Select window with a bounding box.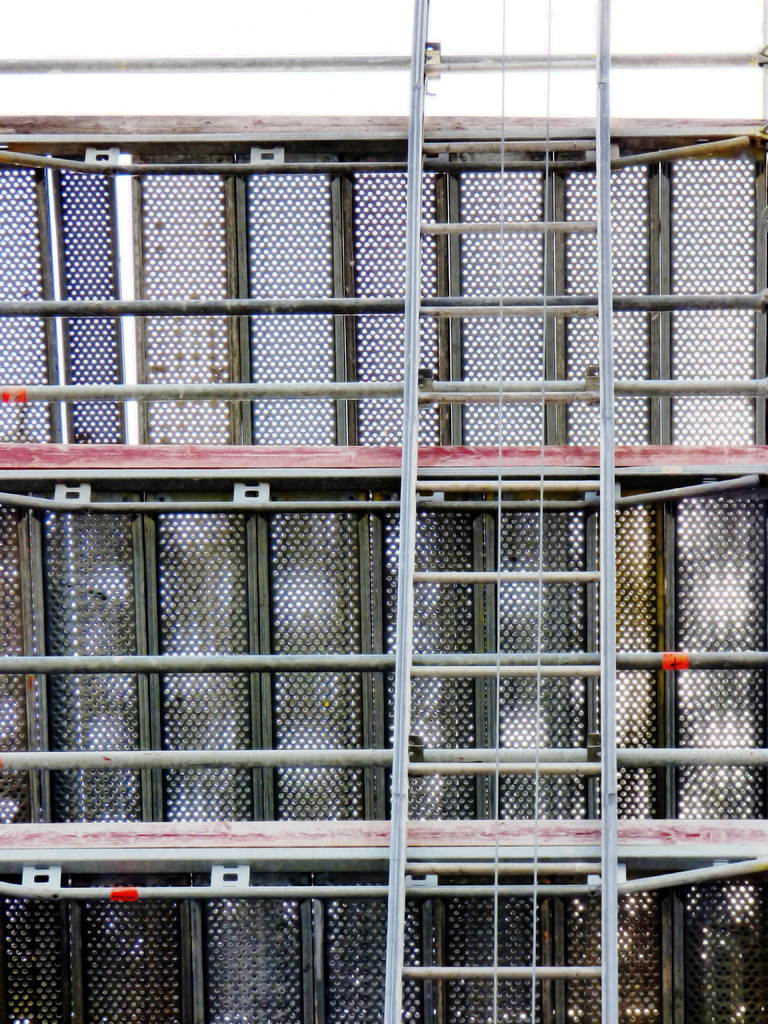
pyautogui.locateOnScreen(497, 498, 591, 818).
